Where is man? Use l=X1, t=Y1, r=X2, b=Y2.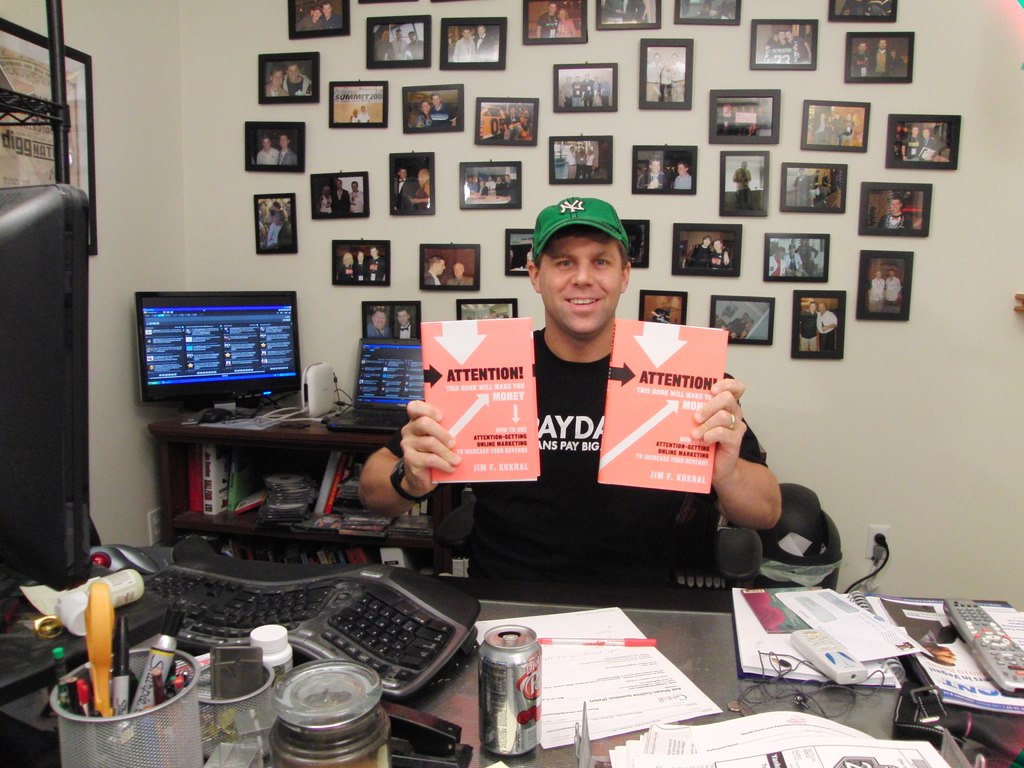
l=447, t=30, r=475, b=61.
